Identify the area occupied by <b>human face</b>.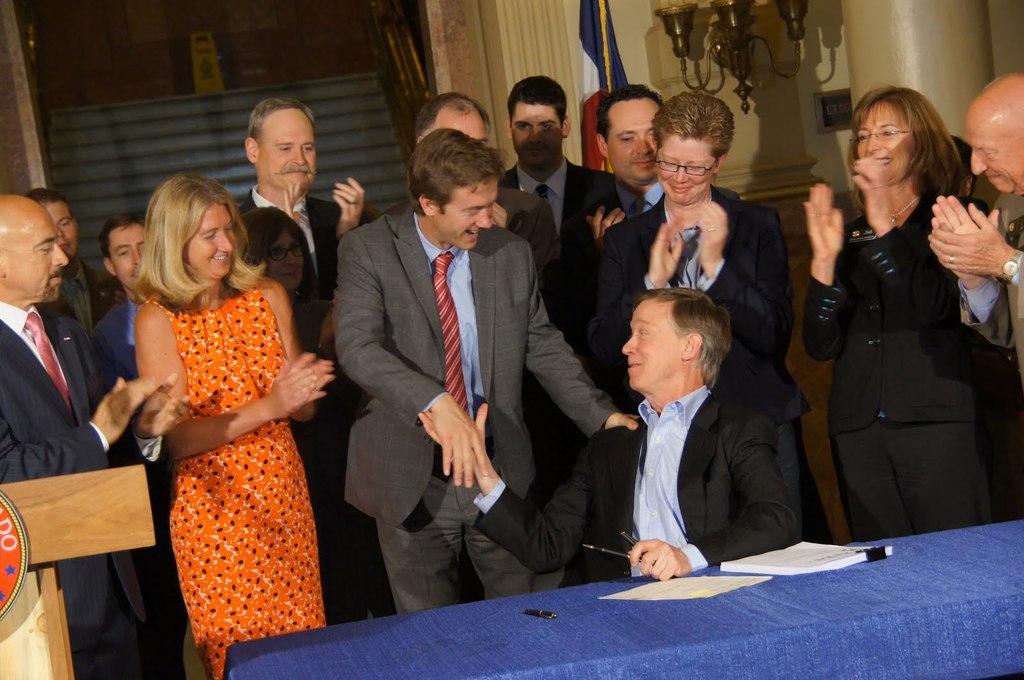
Area: <region>184, 198, 237, 280</region>.
